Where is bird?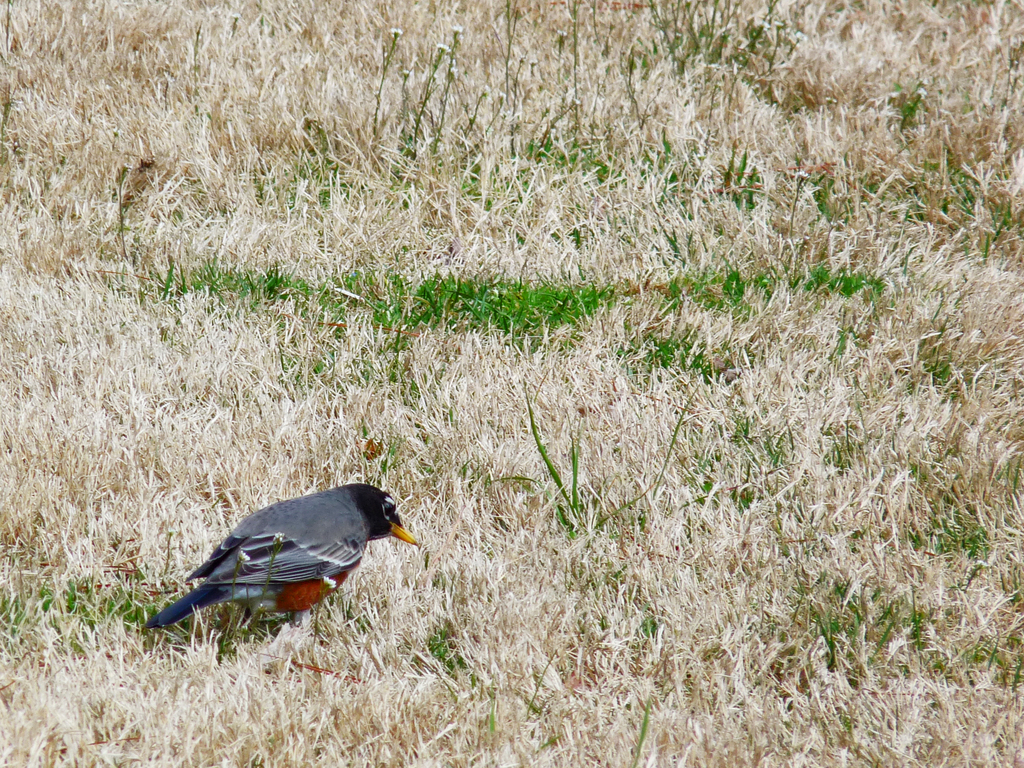
region(148, 496, 416, 646).
